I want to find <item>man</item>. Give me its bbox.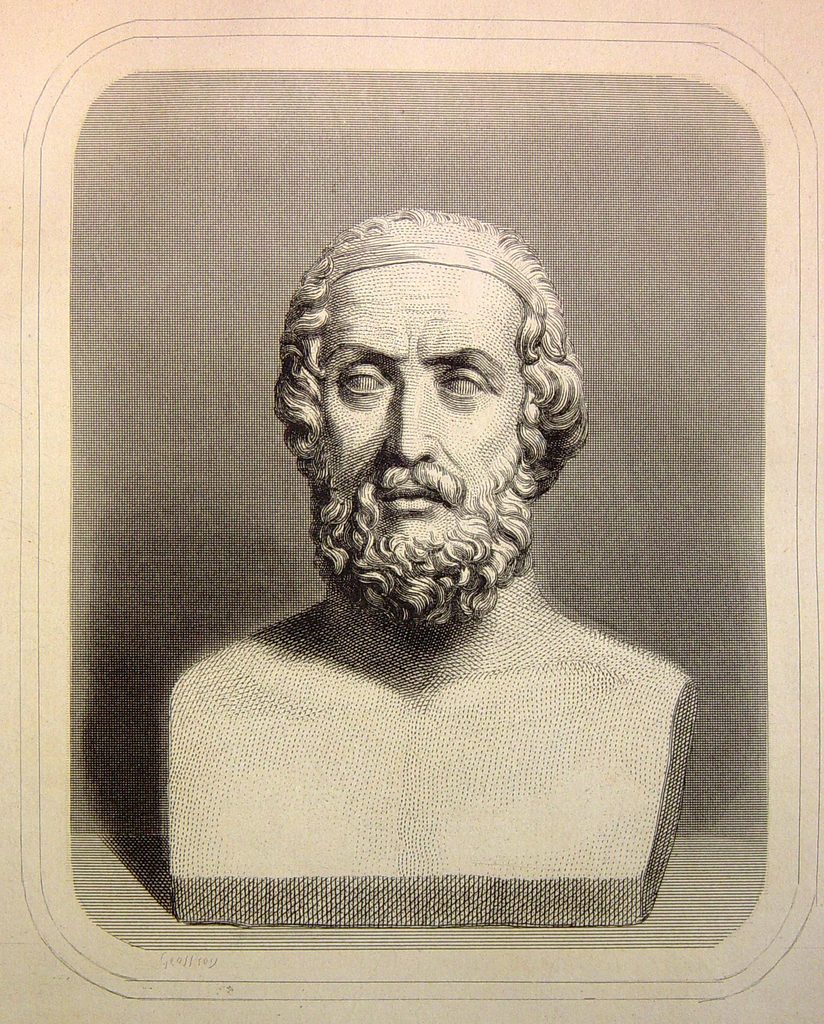
142 261 728 941.
